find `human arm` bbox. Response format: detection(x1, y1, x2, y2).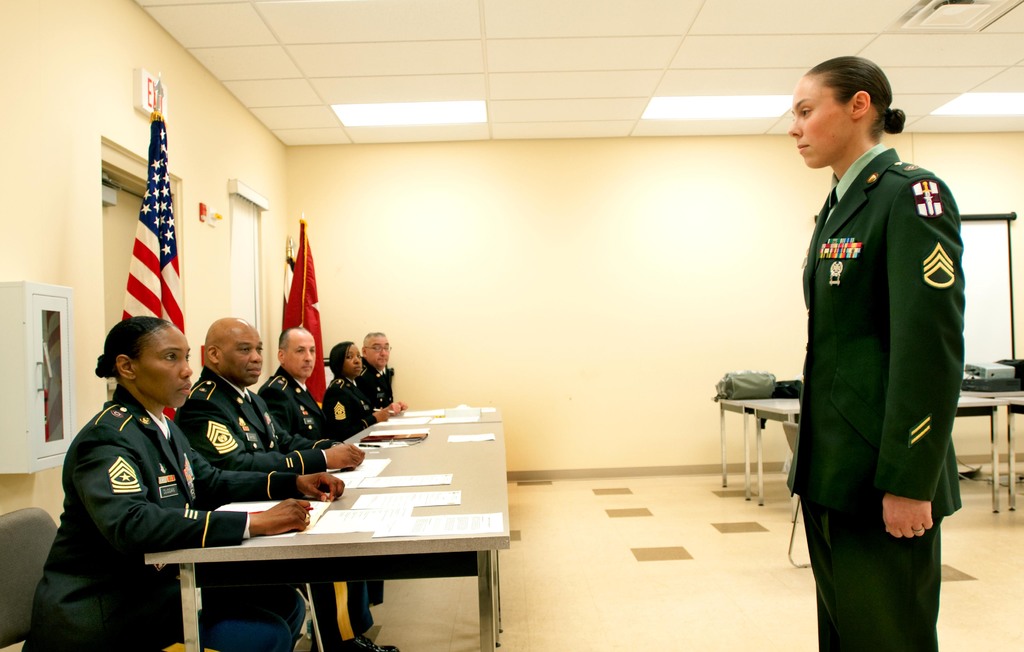
detection(74, 443, 310, 547).
